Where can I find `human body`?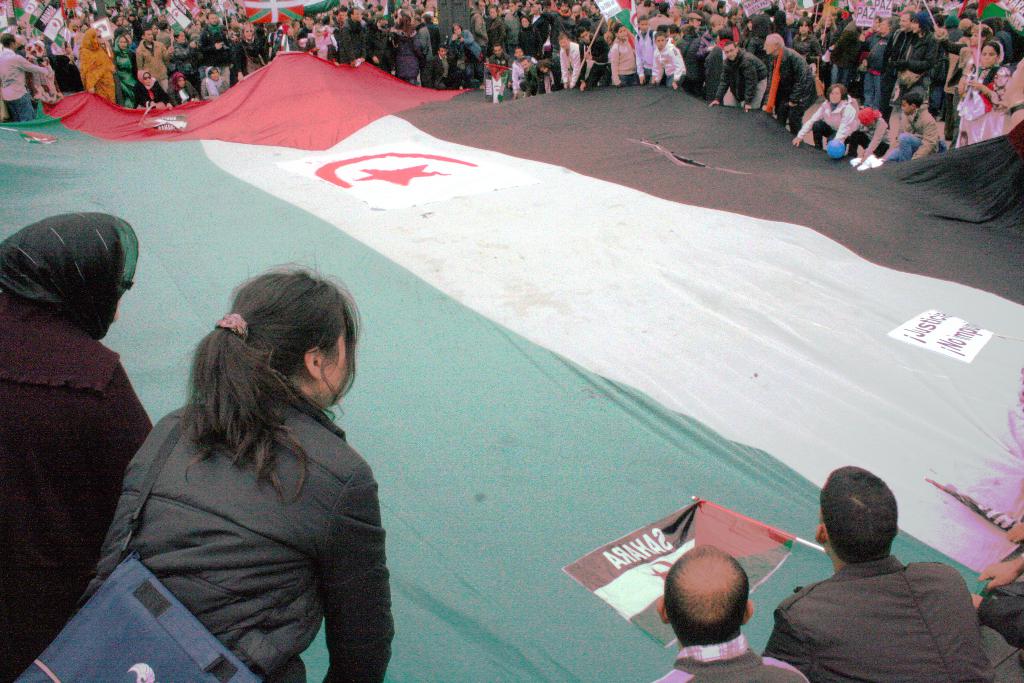
You can find it at [0,217,156,682].
